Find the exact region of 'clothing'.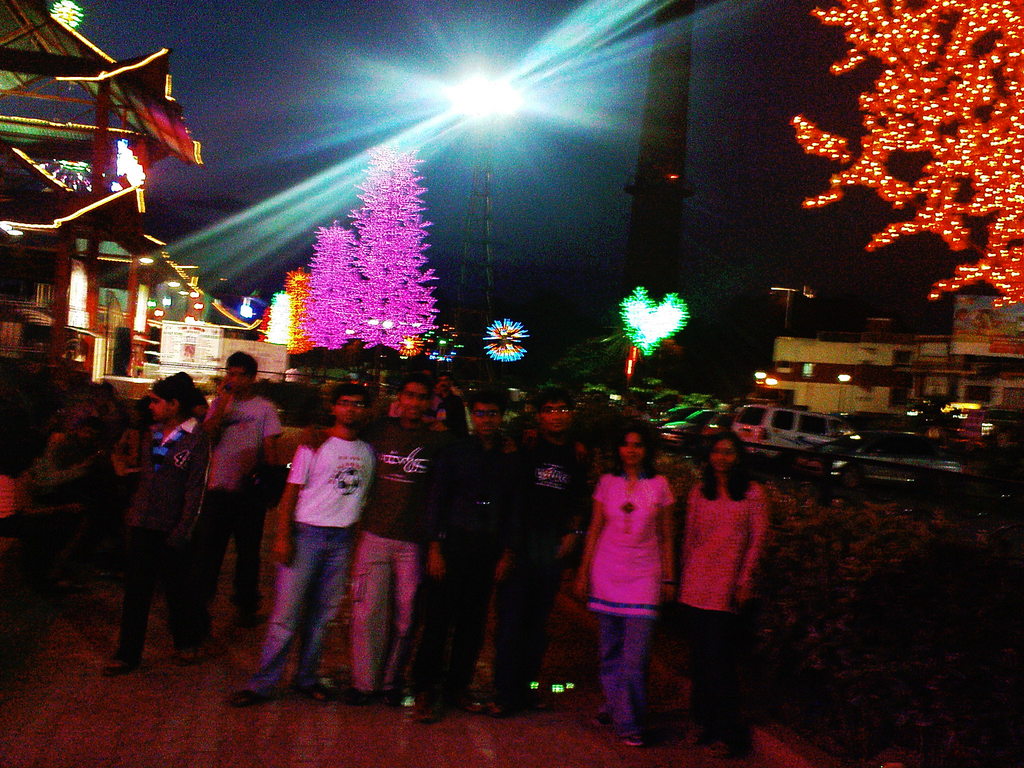
Exact region: [left=422, top=437, right=518, bottom=705].
